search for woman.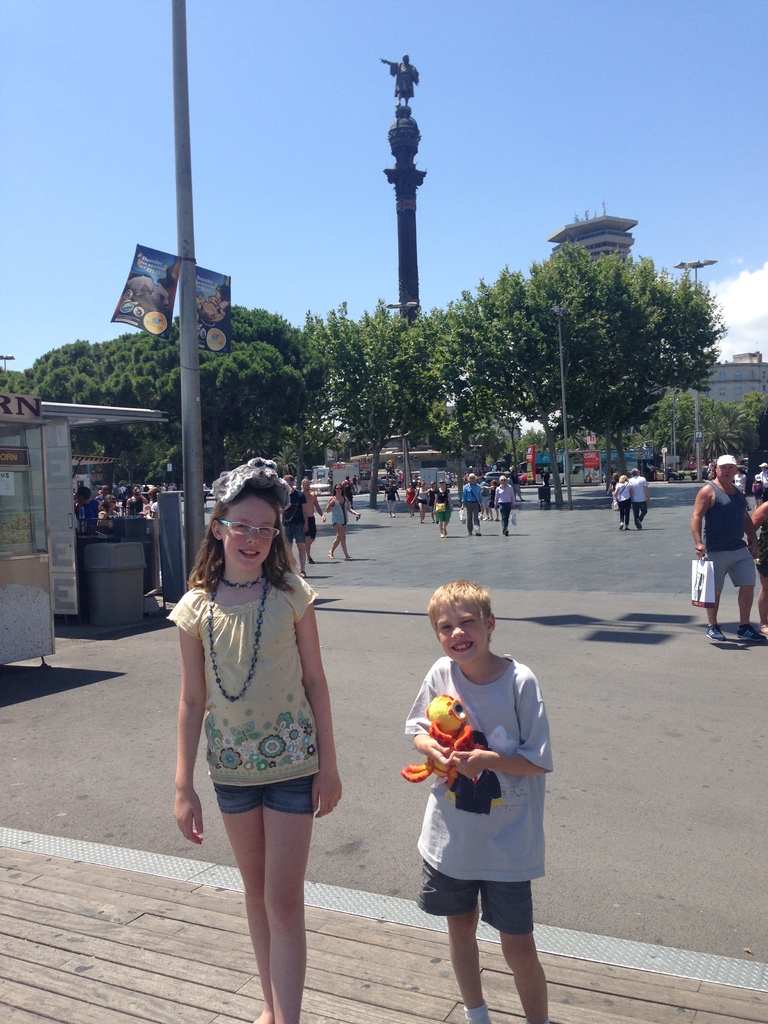
Found at [left=417, top=485, right=428, bottom=515].
